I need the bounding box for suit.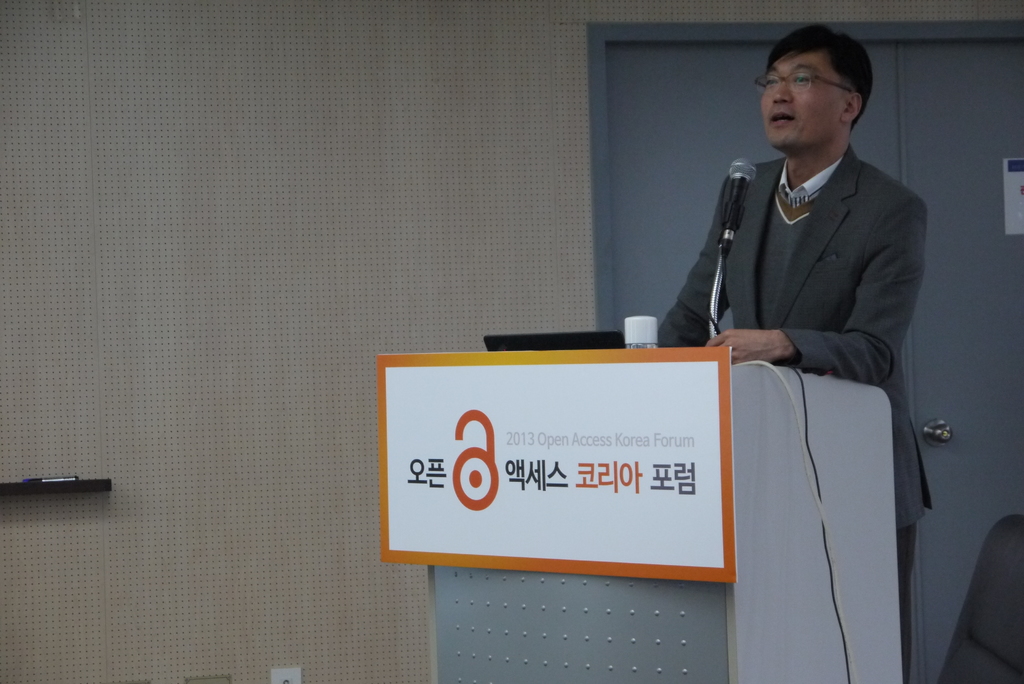
Here it is: region(698, 40, 936, 683).
